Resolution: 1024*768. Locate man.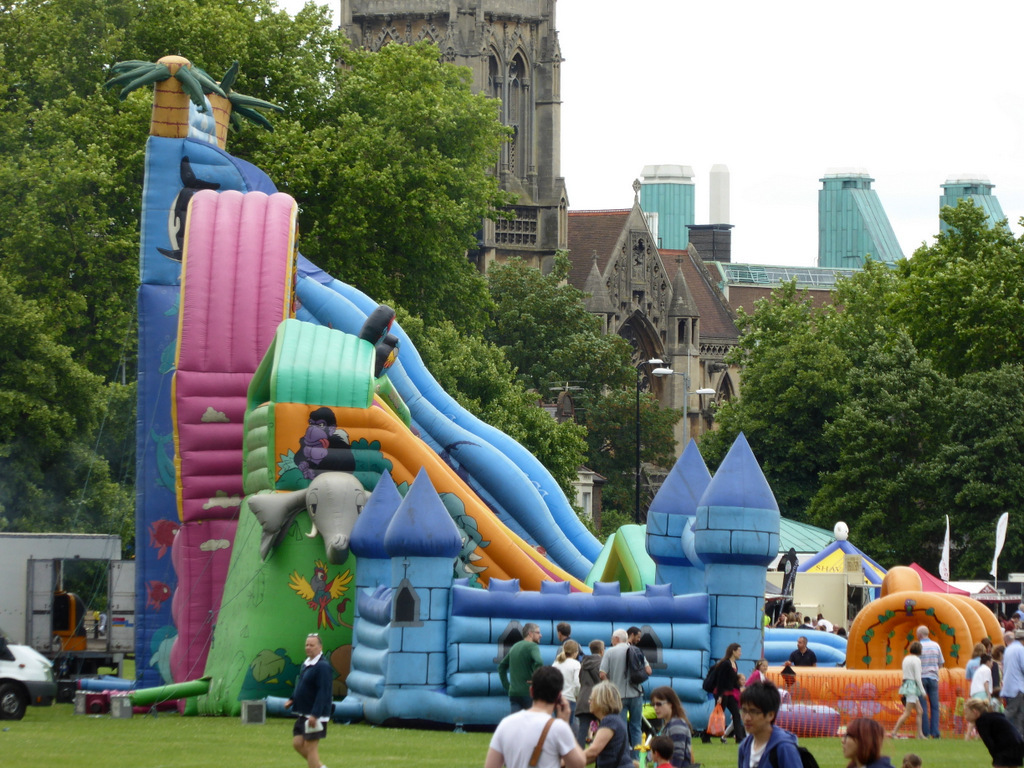
x1=731 y1=681 x2=805 y2=767.
